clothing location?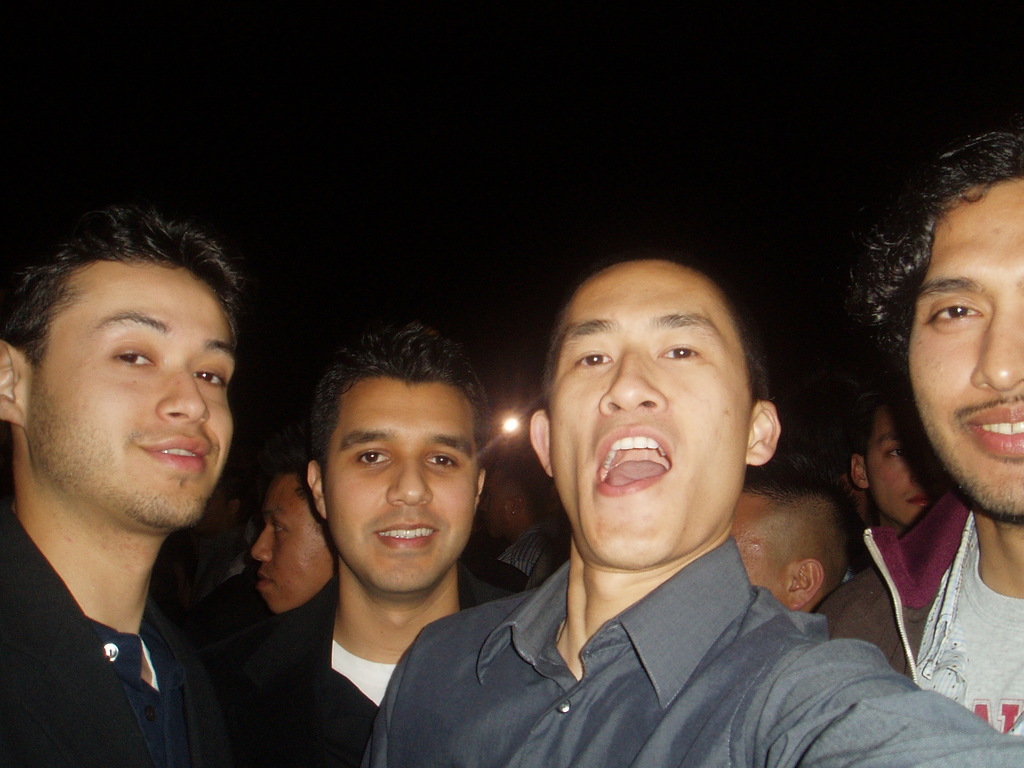
[816, 478, 1023, 733]
